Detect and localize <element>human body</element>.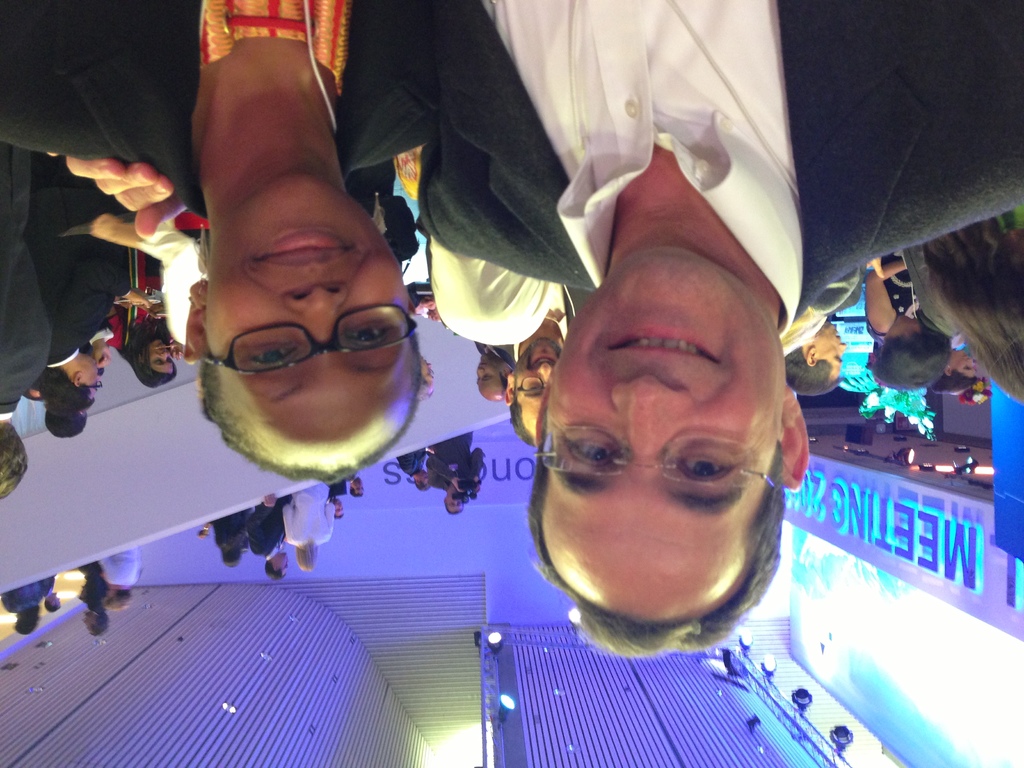
Localized at select_region(38, 574, 54, 595).
